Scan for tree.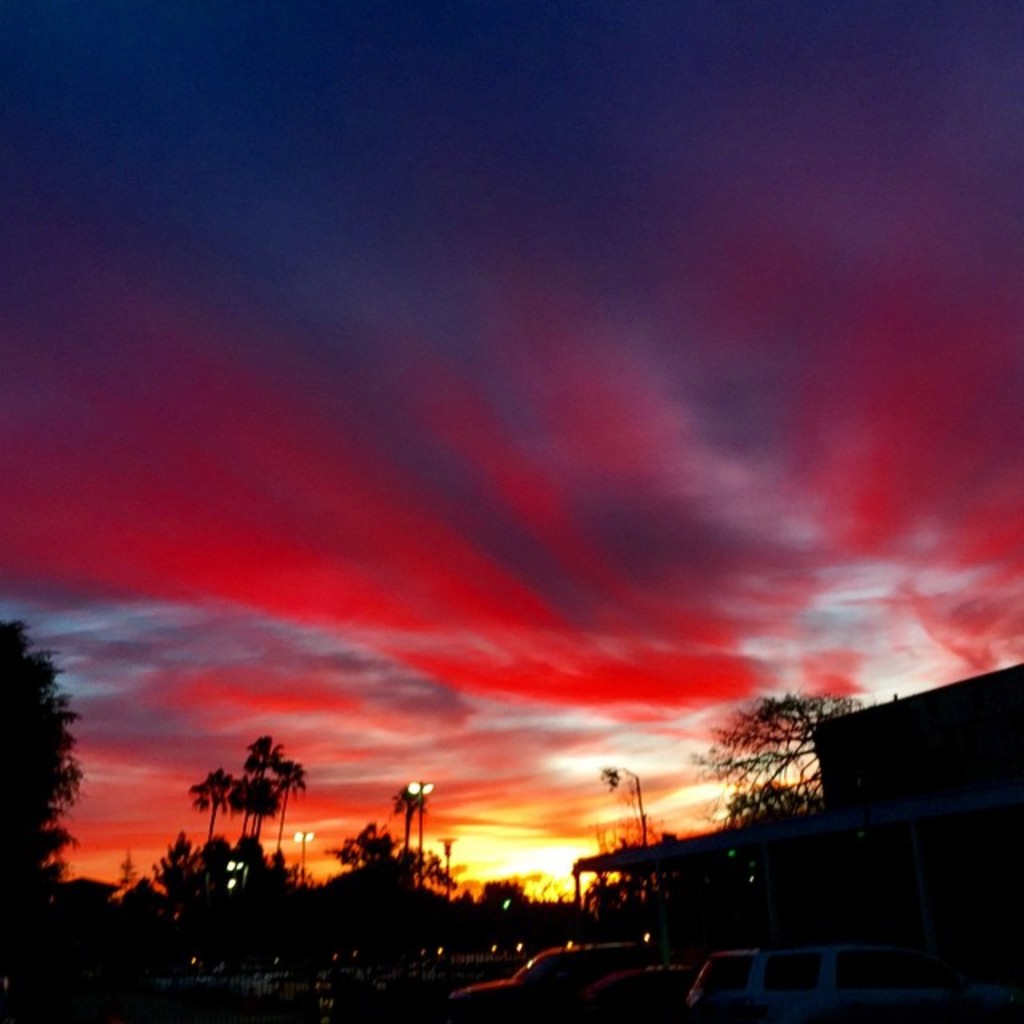
Scan result: 115, 848, 136, 890.
